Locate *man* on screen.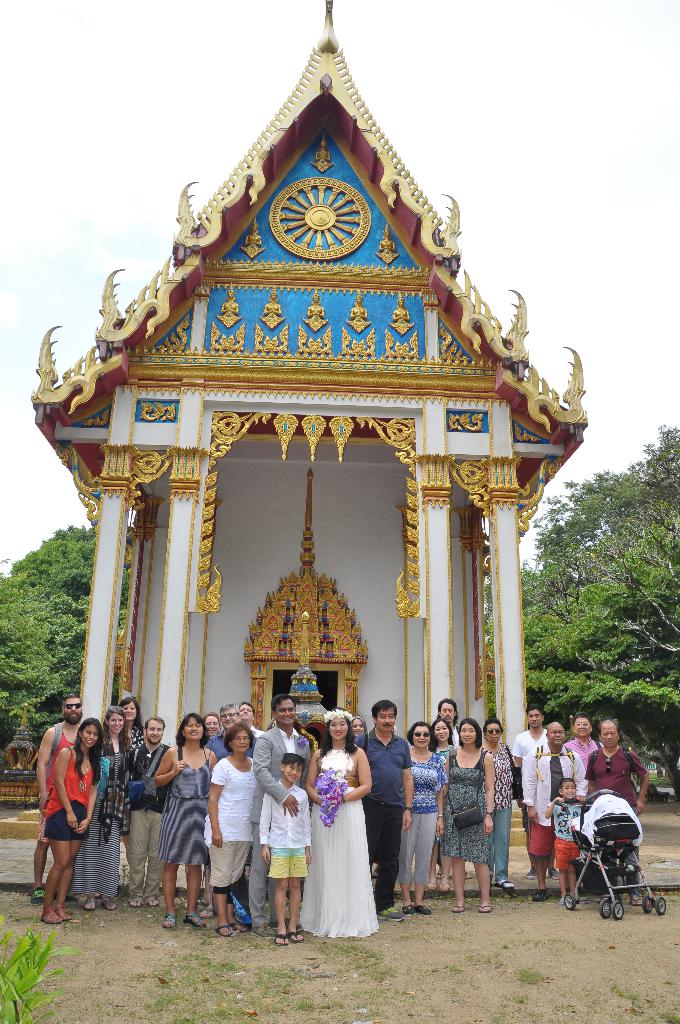
On screen at 526,721,581,903.
